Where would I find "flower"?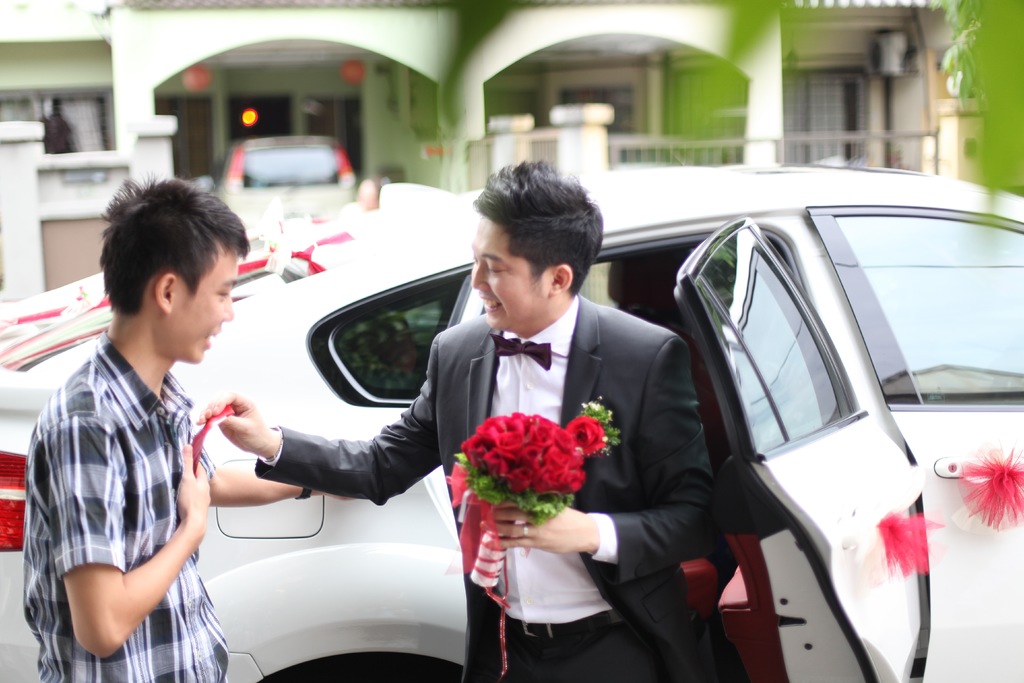
At (563,416,605,450).
